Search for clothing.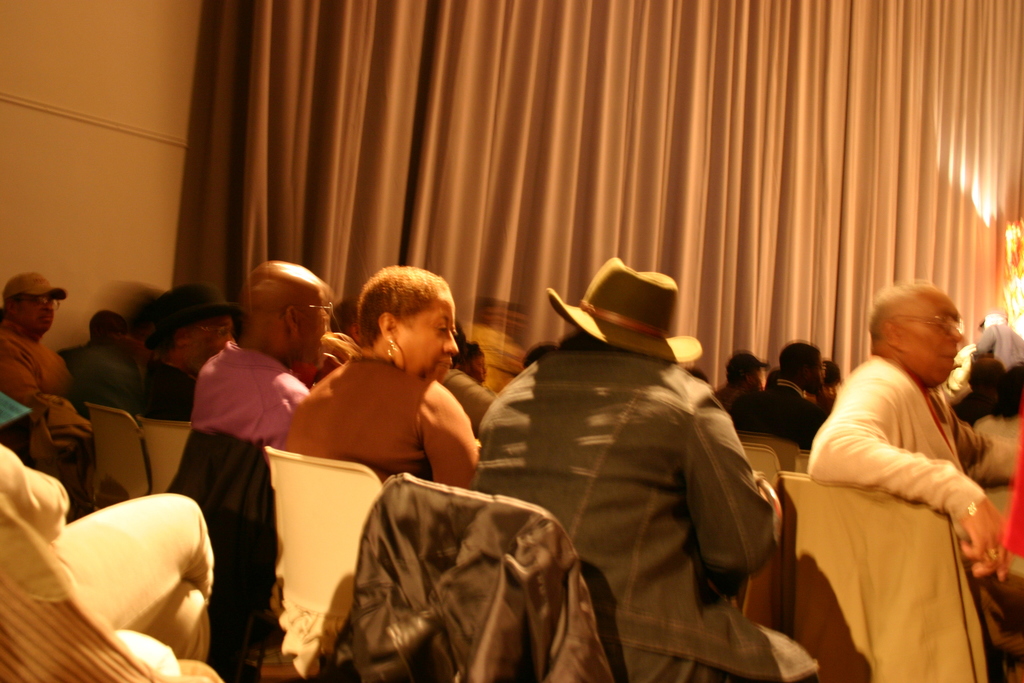
Found at box=[488, 254, 802, 682].
